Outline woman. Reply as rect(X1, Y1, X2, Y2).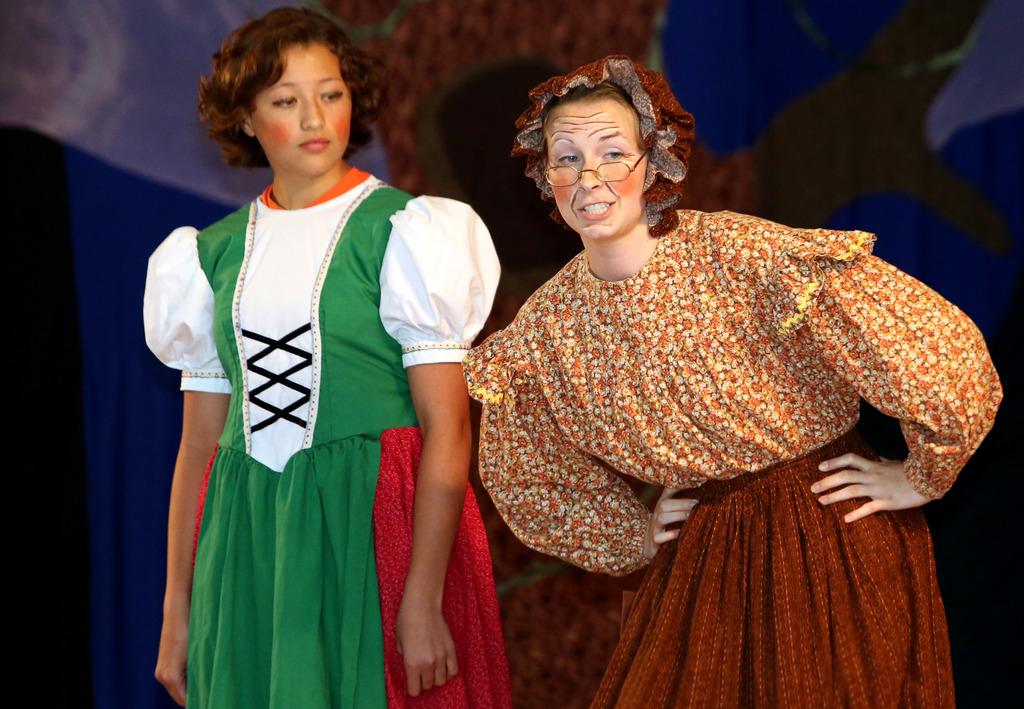
rect(146, 18, 495, 708).
